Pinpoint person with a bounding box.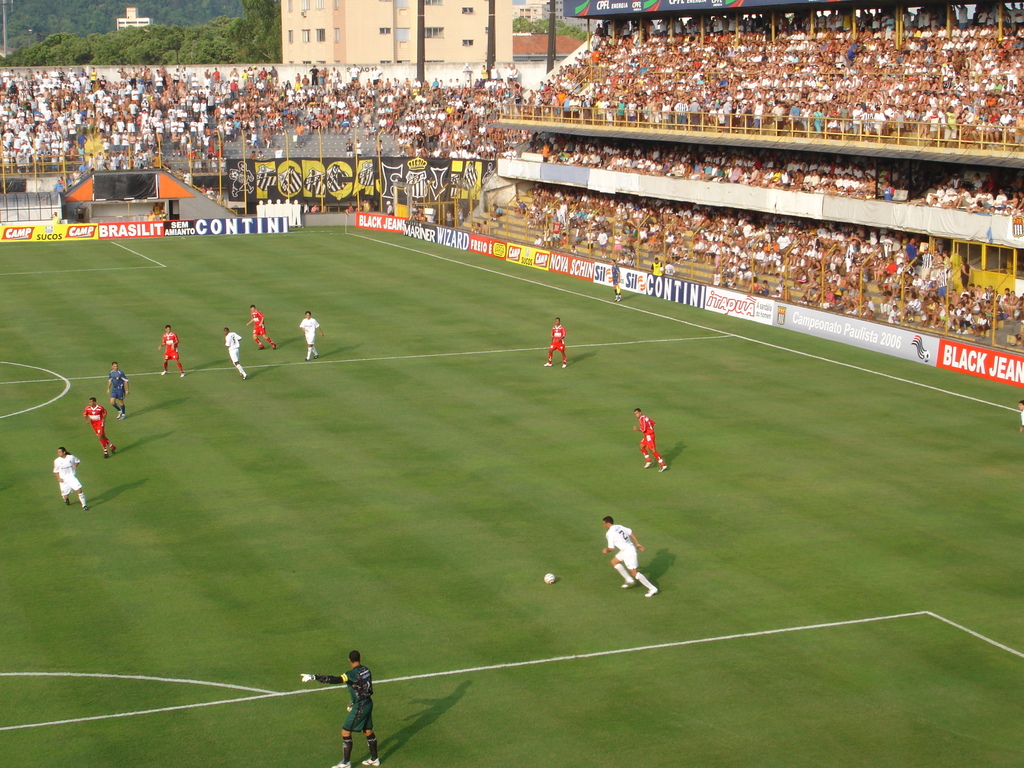
(x1=84, y1=396, x2=115, y2=461).
